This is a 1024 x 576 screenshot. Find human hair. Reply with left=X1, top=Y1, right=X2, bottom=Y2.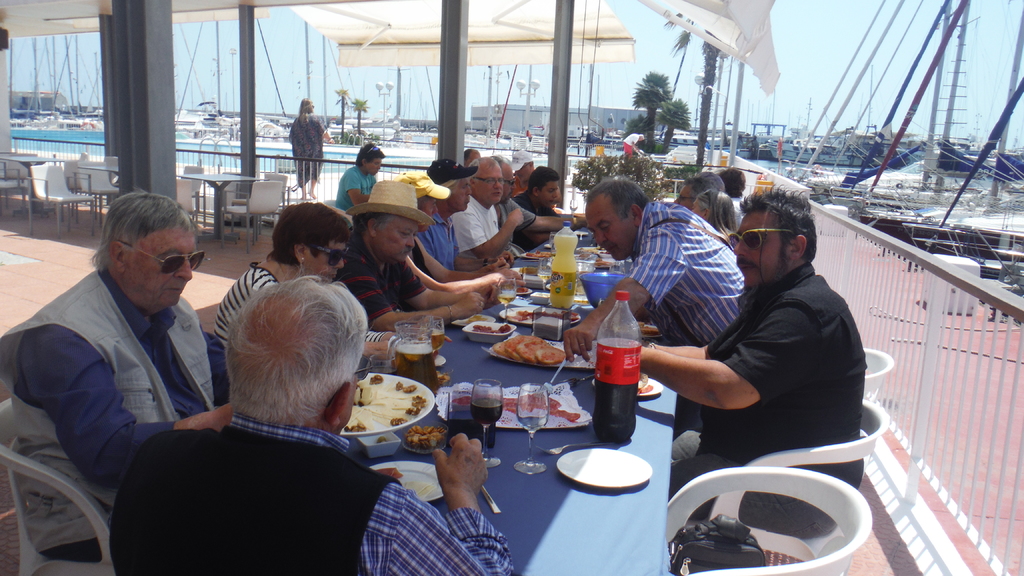
left=527, top=166, right=560, bottom=196.
